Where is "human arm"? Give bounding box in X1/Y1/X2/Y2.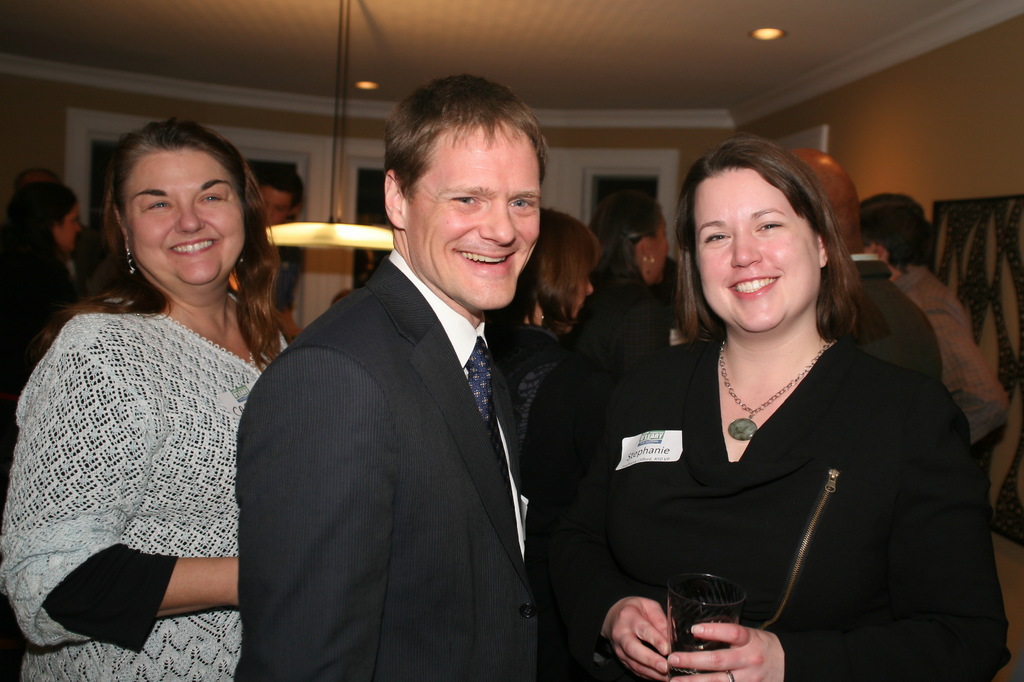
226/346/415/681.
